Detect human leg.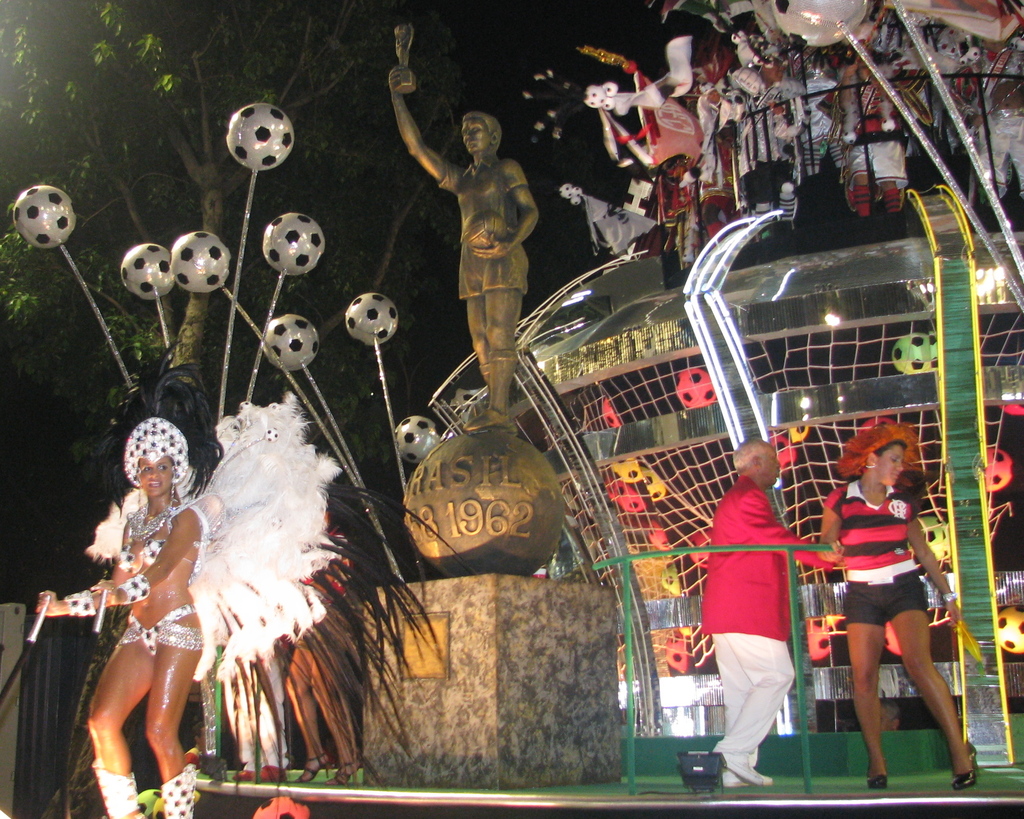
Detected at 846, 580, 888, 784.
